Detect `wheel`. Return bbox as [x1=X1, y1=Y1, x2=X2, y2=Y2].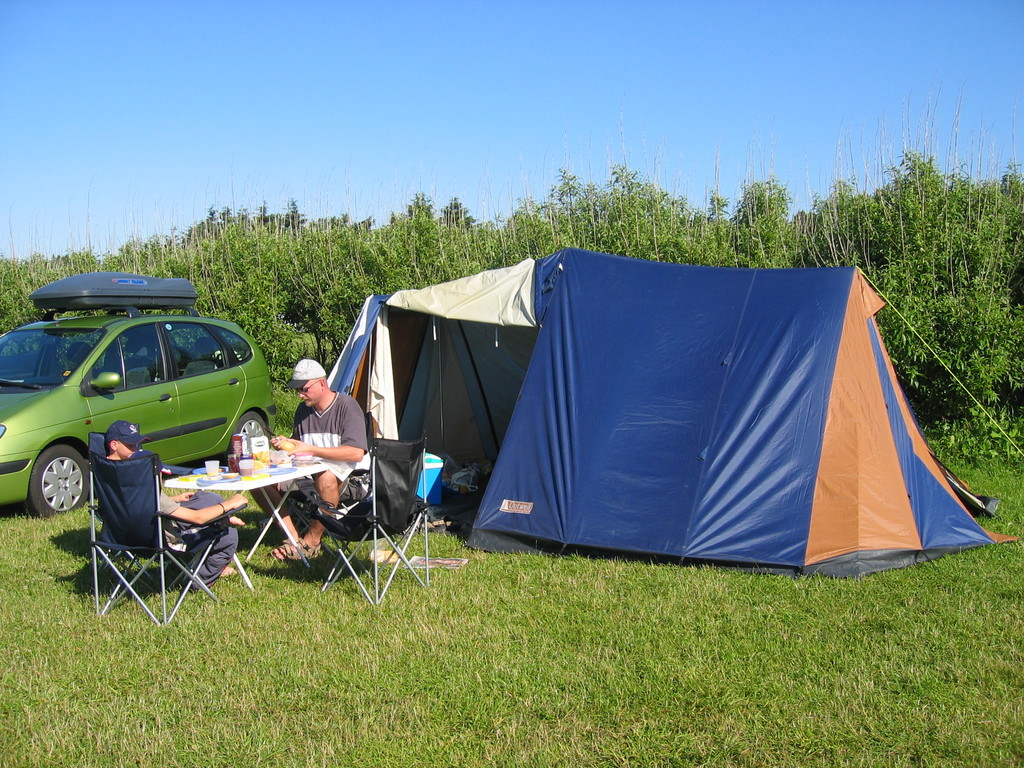
[x1=236, y1=408, x2=270, y2=458].
